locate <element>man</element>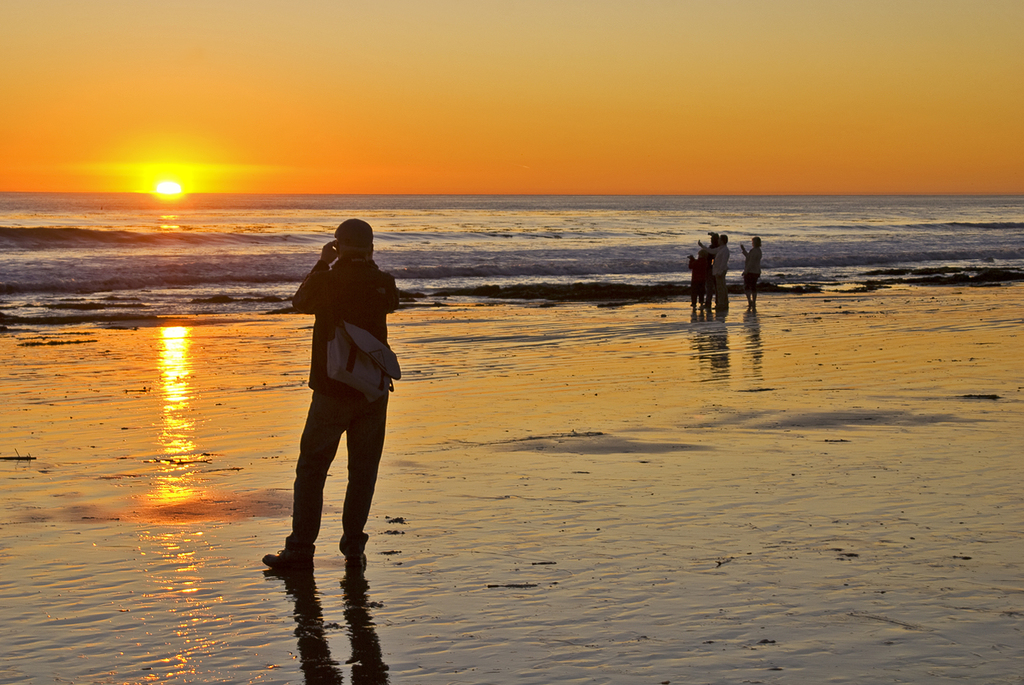
bbox=(271, 213, 410, 577)
